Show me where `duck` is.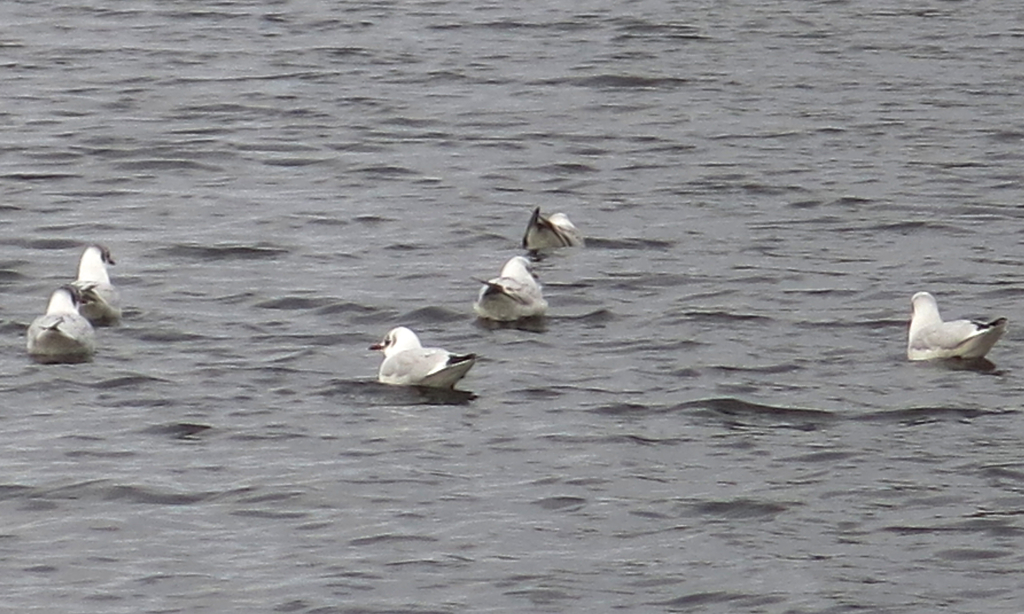
`duck` is at l=24, t=289, r=95, b=358.
